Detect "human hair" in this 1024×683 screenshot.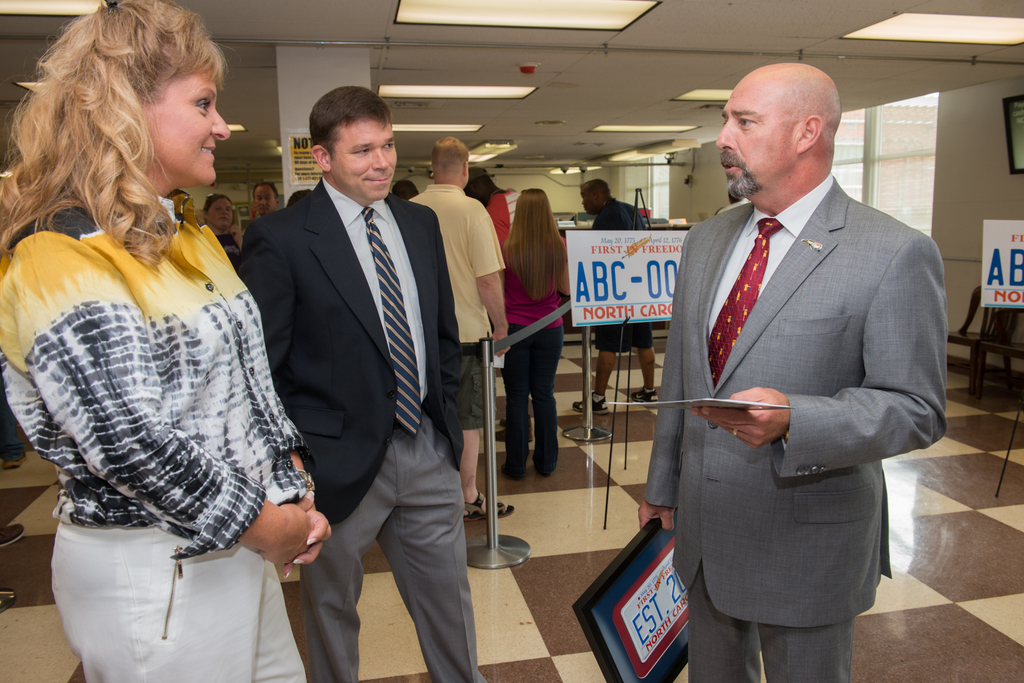
Detection: <region>303, 79, 391, 154</region>.
